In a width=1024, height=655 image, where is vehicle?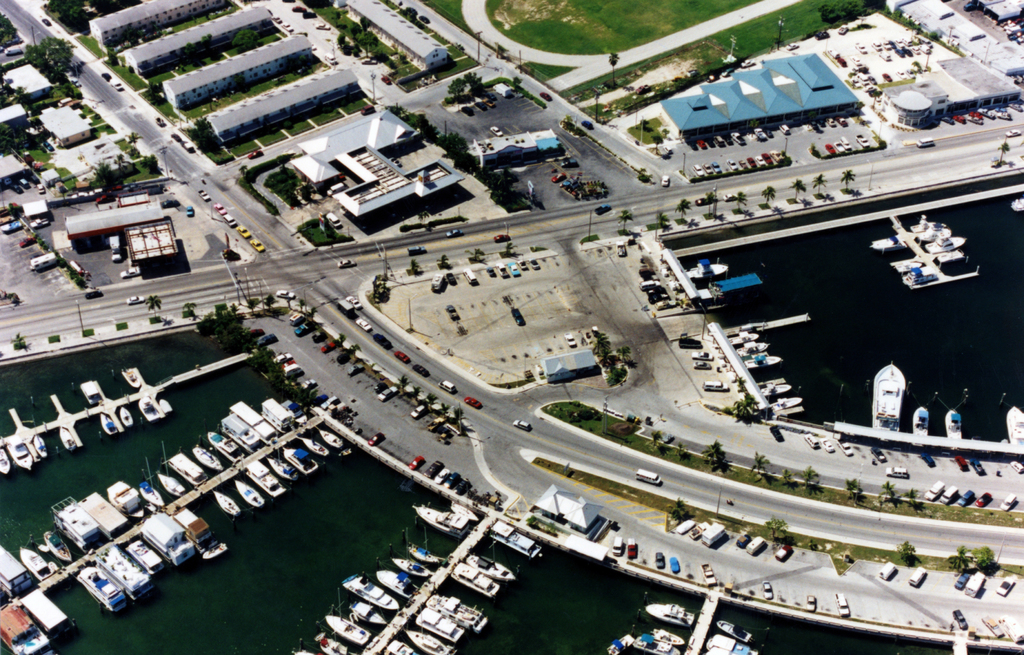
(837, 438, 853, 456).
